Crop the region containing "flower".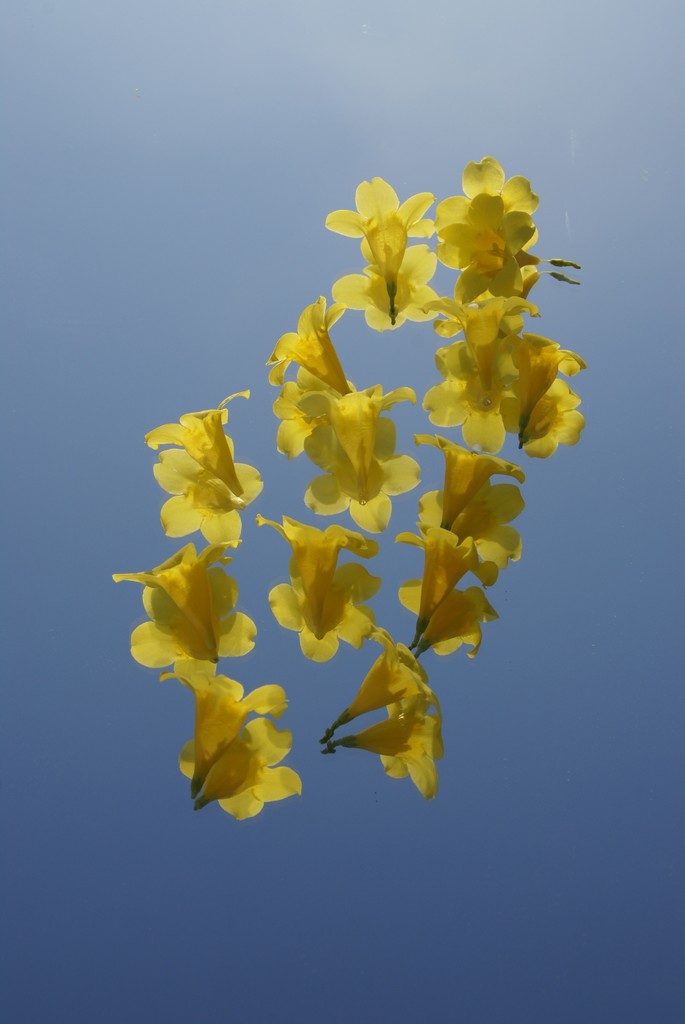
Crop region: box(143, 394, 265, 541).
